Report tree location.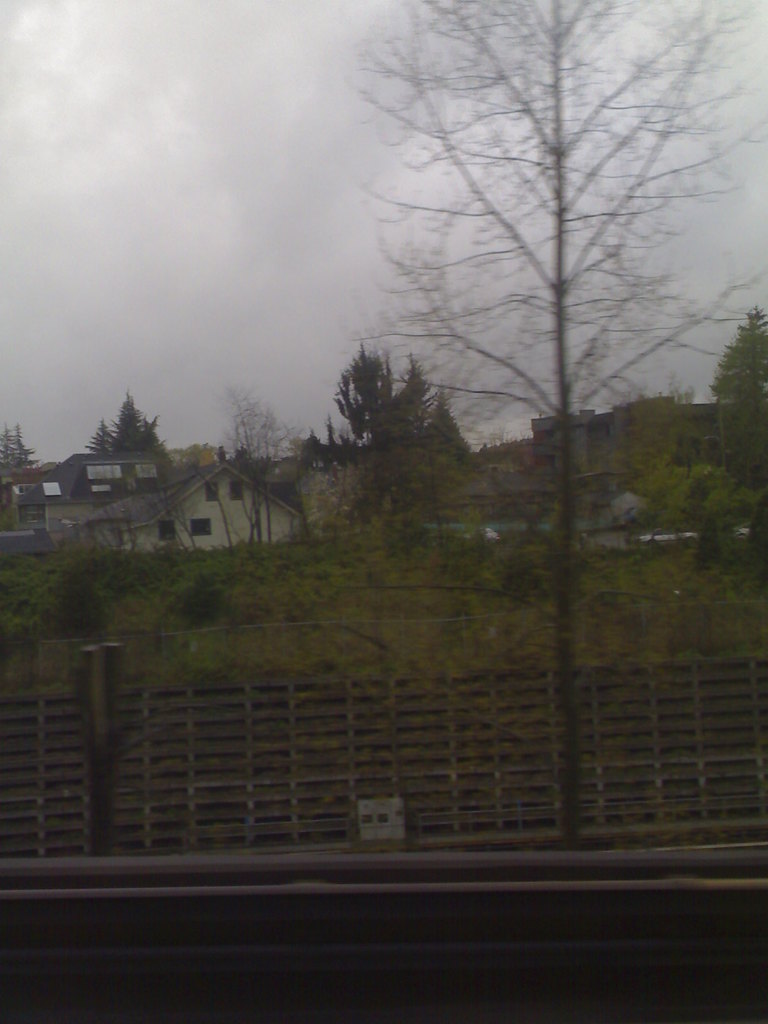
Report: box(193, 385, 294, 557).
